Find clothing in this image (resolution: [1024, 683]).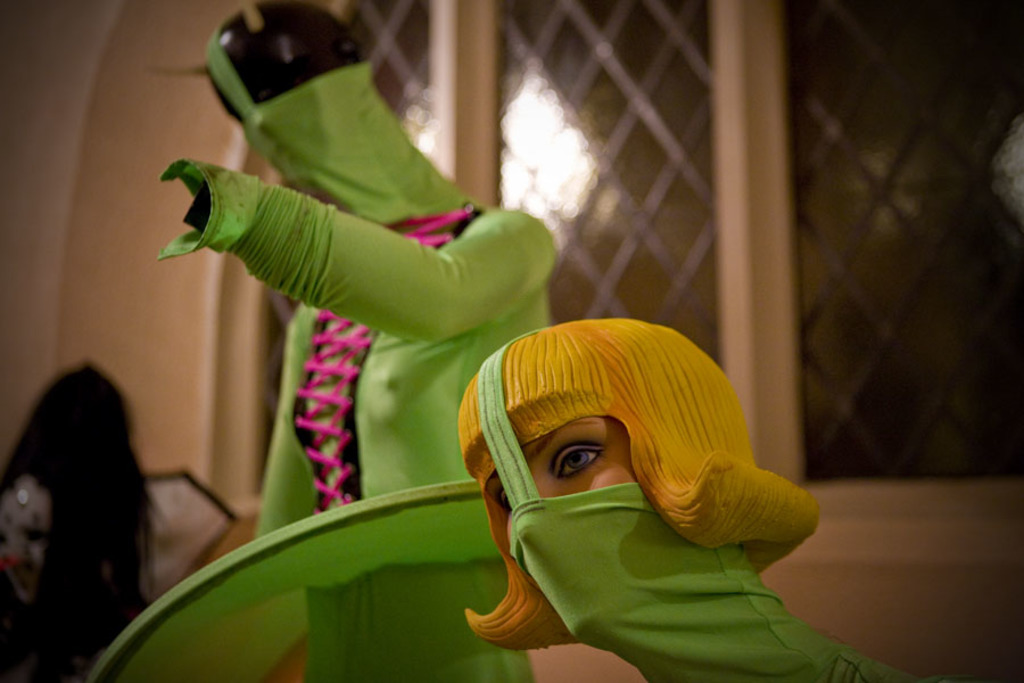
pyautogui.locateOnScreen(179, 61, 547, 540).
